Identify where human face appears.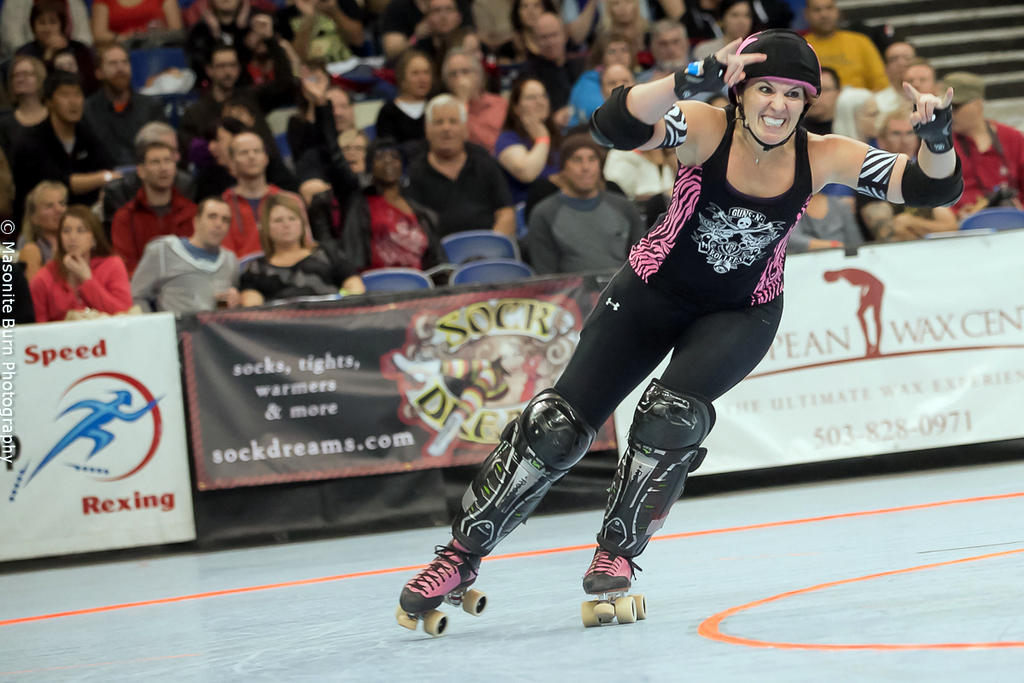
Appears at [653, 24, 691, 69].
